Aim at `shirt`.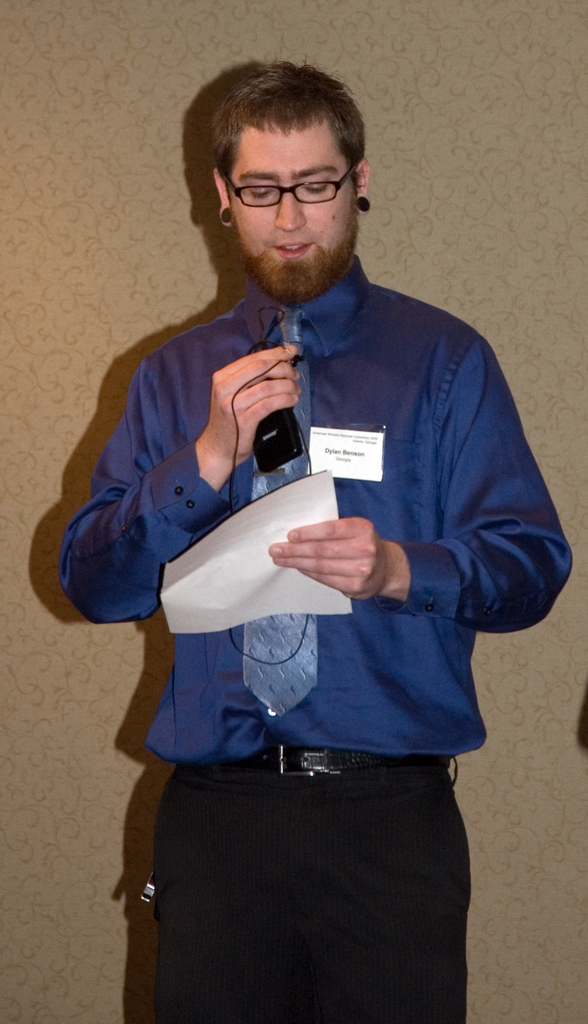
Aimed at bbox(57, 253, 576, 764).
